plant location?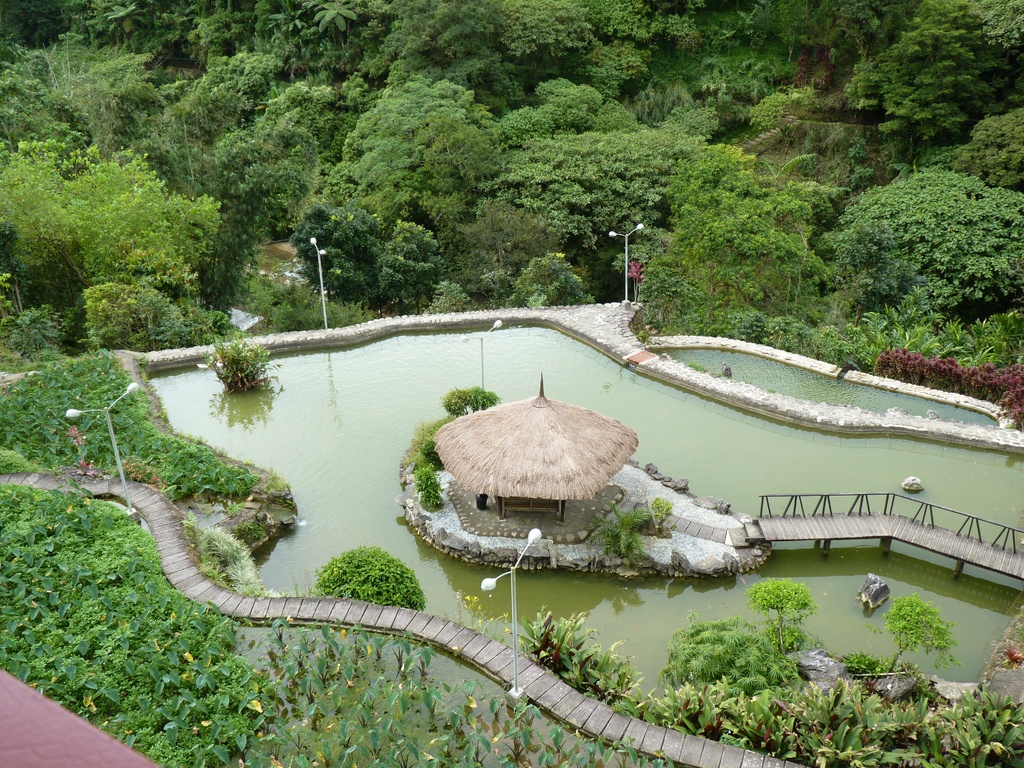
locate(739, 575, 817, 664)
